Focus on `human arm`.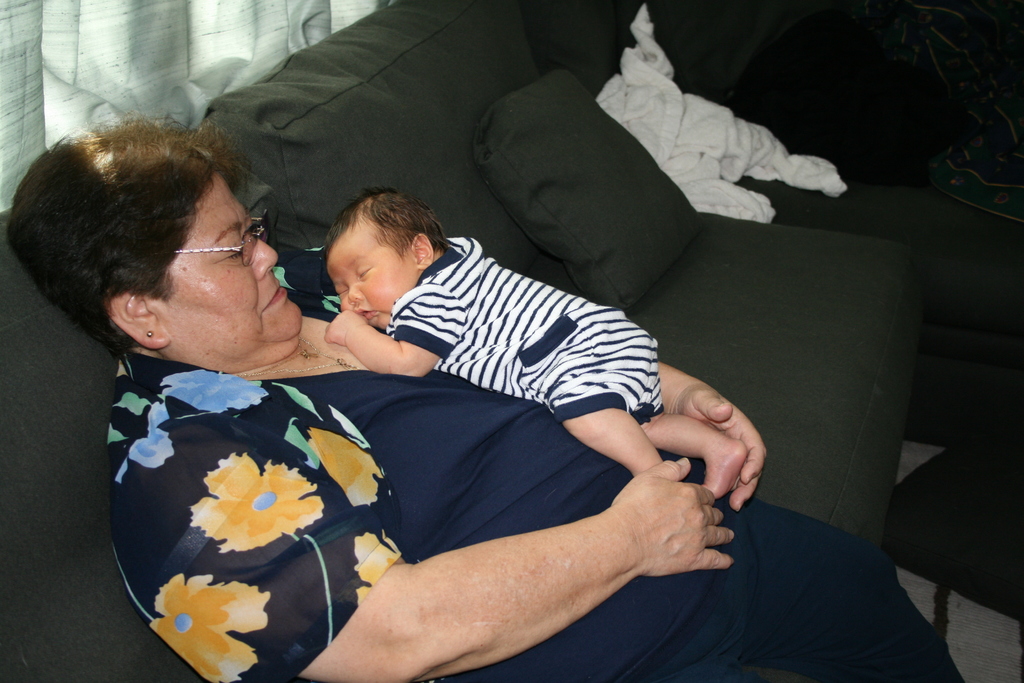
Focused at select_region(171, 435, 739, 682).
